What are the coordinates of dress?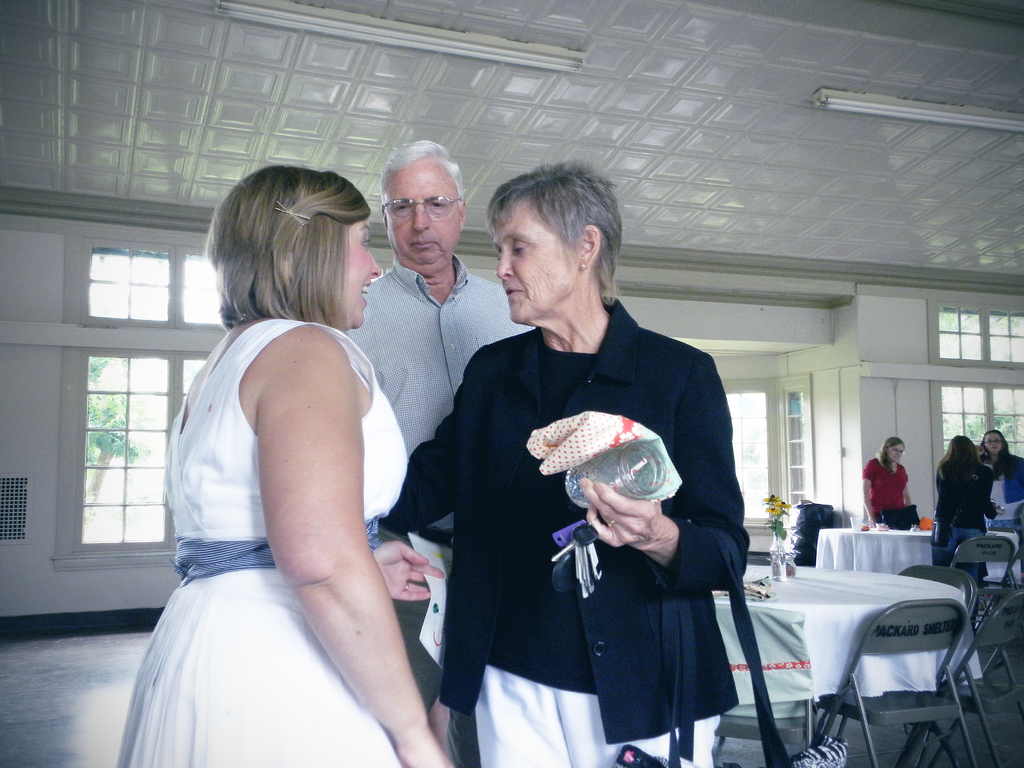
(x1=113, y1=313, x2=415, y2=767).
